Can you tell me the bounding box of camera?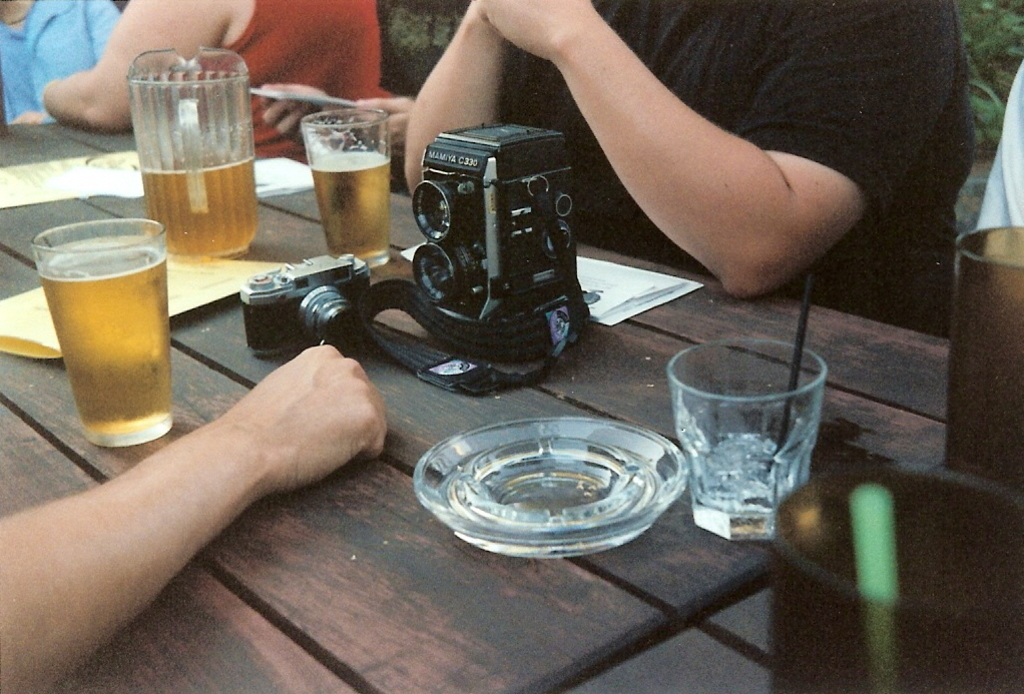
select_region(237, 248, 376, 362).
